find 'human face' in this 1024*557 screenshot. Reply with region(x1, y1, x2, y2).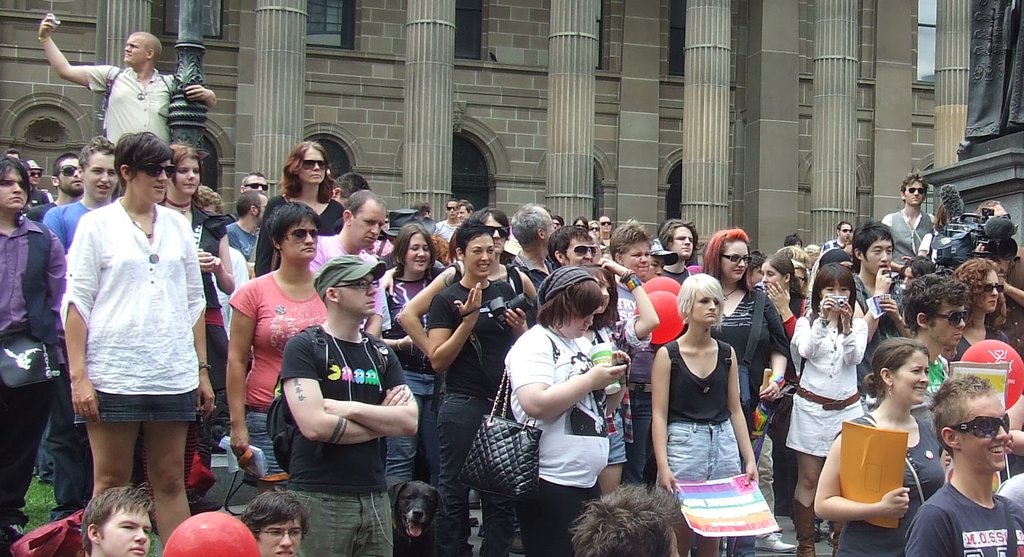
region(623, 241, 653, 280).
